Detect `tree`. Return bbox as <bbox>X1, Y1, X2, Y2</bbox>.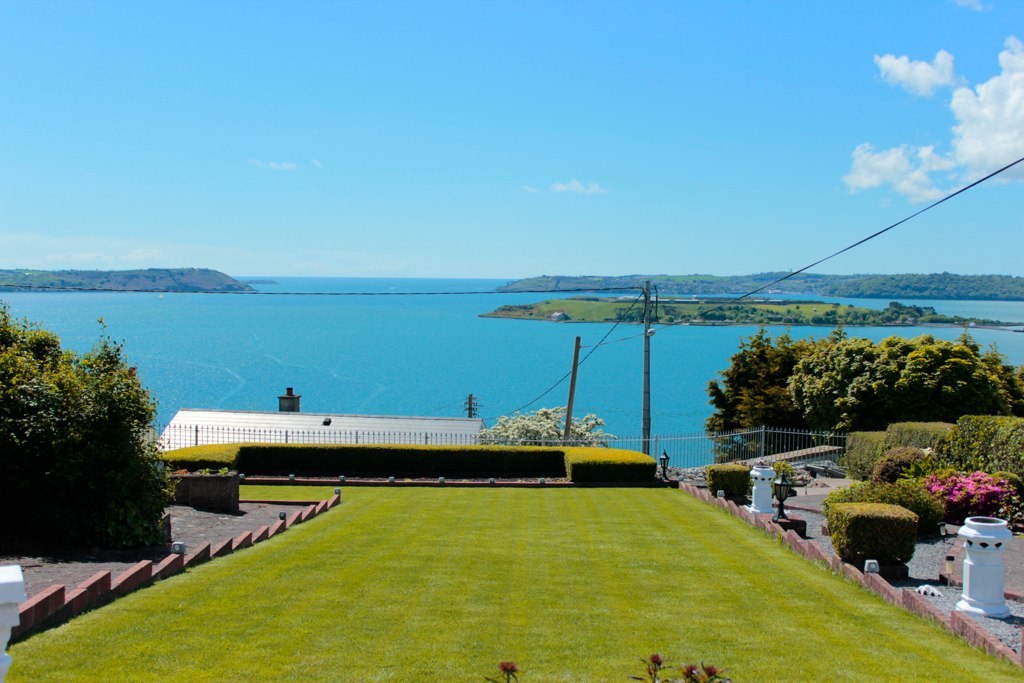
<bbox>0, 309, 169, 565</bbox>.
